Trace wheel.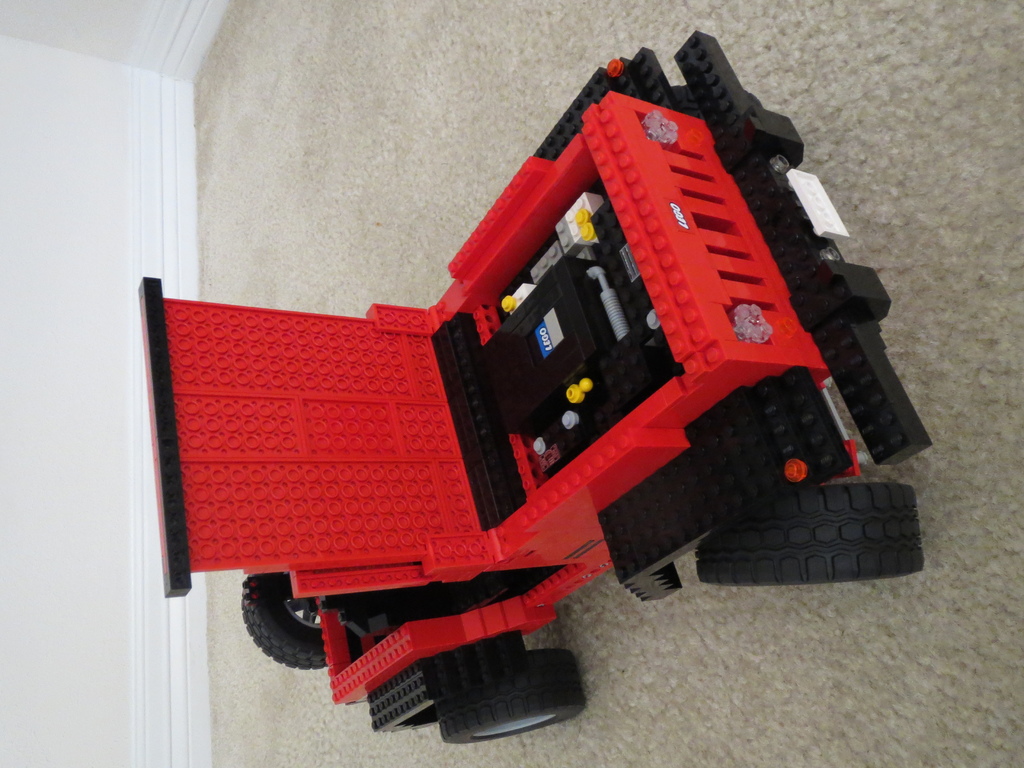
Traced to BBox(726, 469, 918, 590).
